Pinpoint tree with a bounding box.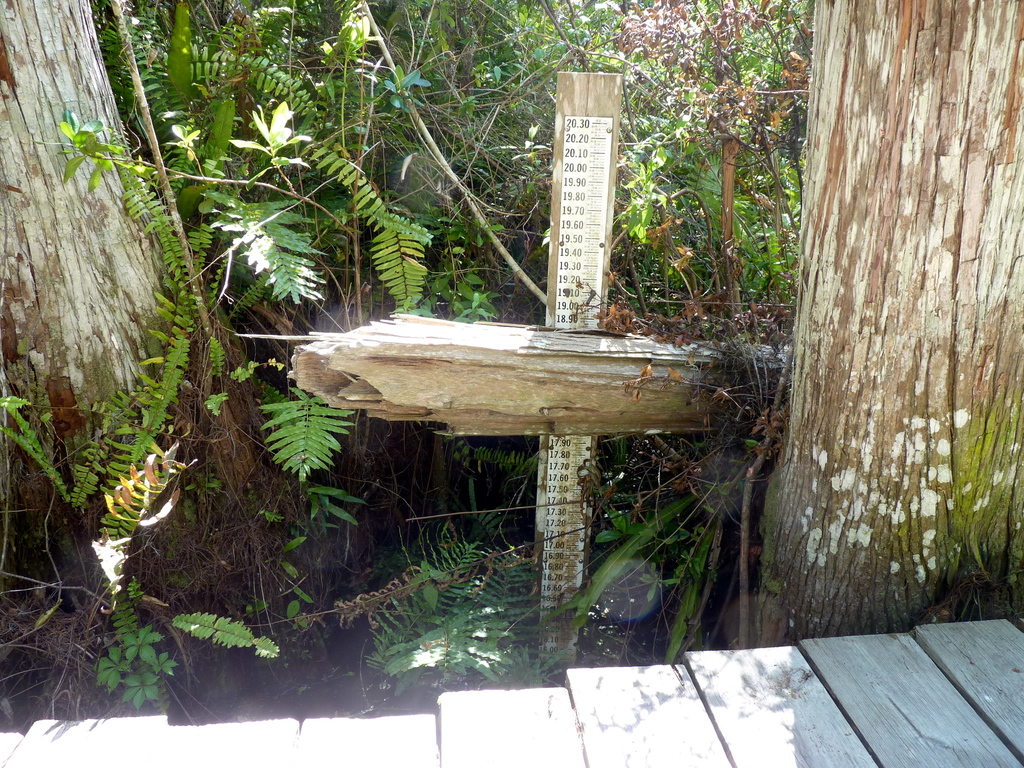
753/0/1023/643.
